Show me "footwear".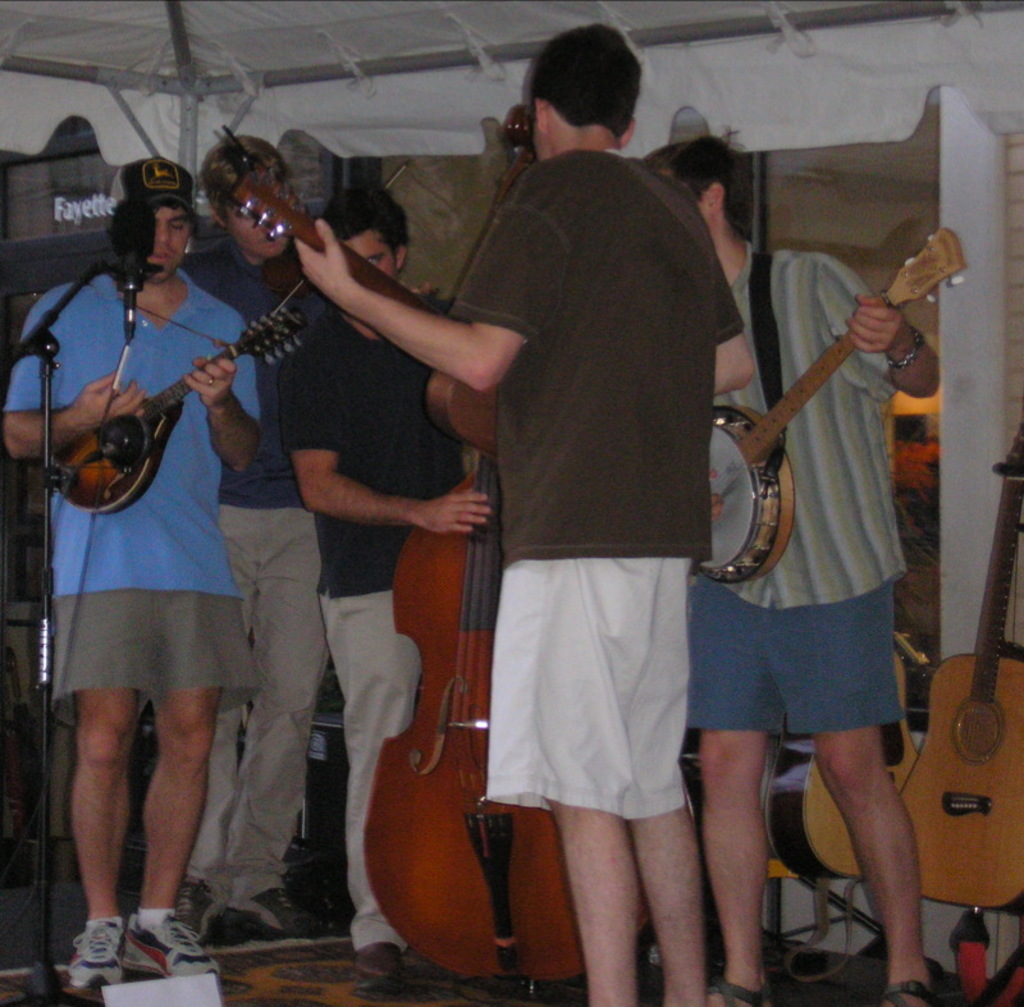
"footwear" is here: pyautogui.locateOnScreen(173, 882, 210, 940).
